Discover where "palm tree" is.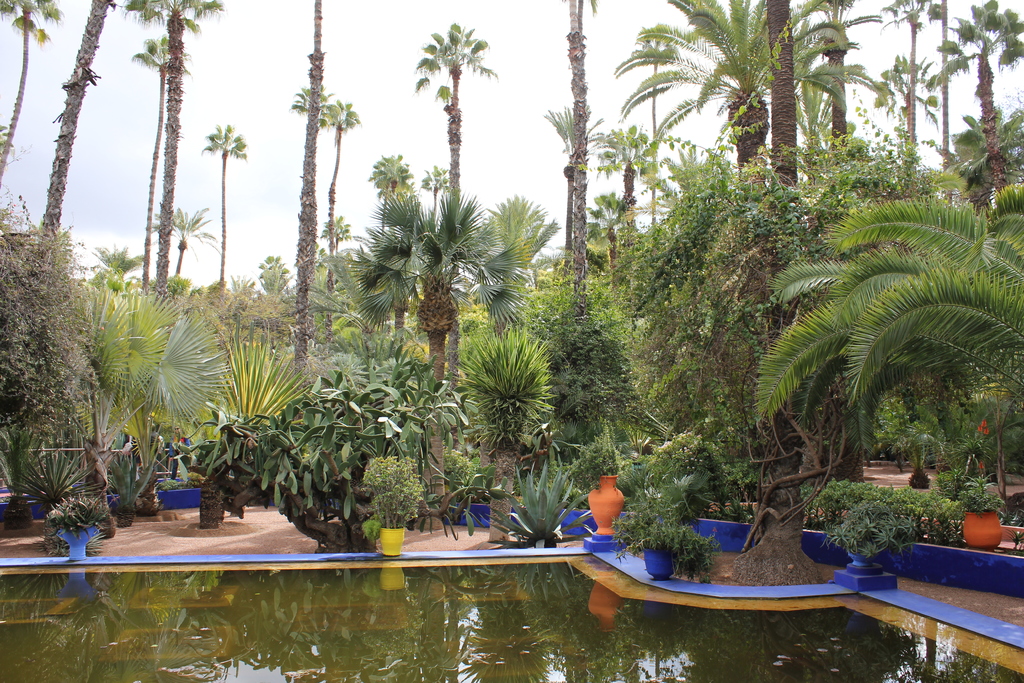
Discovered at [586, 174, 624, 279].
